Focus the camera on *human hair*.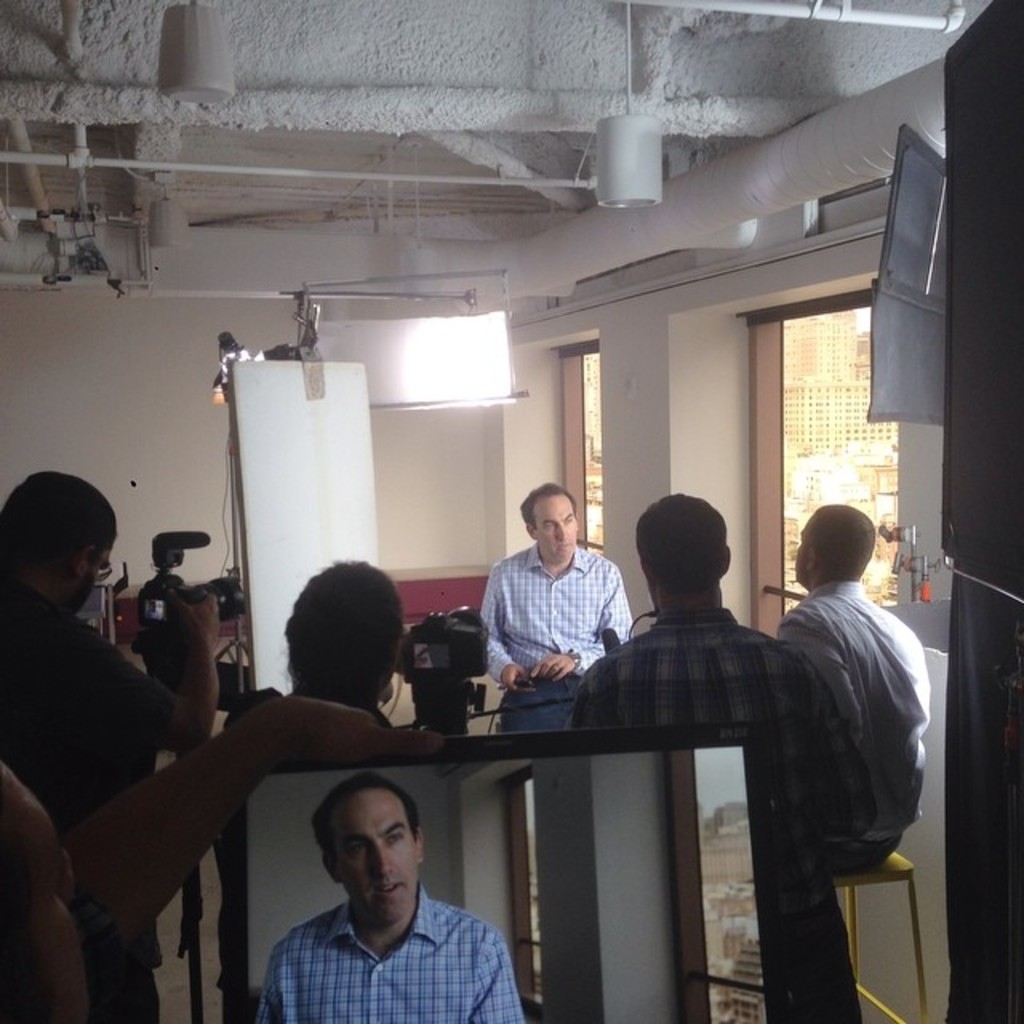
Focus region: detection(526, 482, 574, 526).
